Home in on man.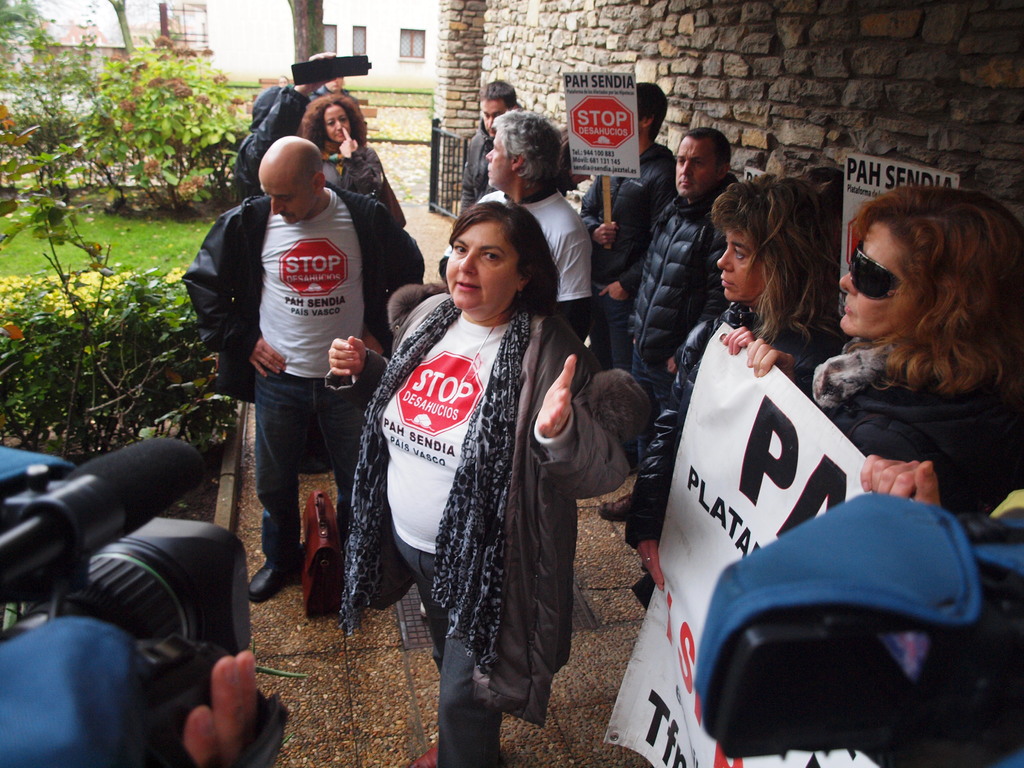
Homed in at 200, 108, 385, 633.
